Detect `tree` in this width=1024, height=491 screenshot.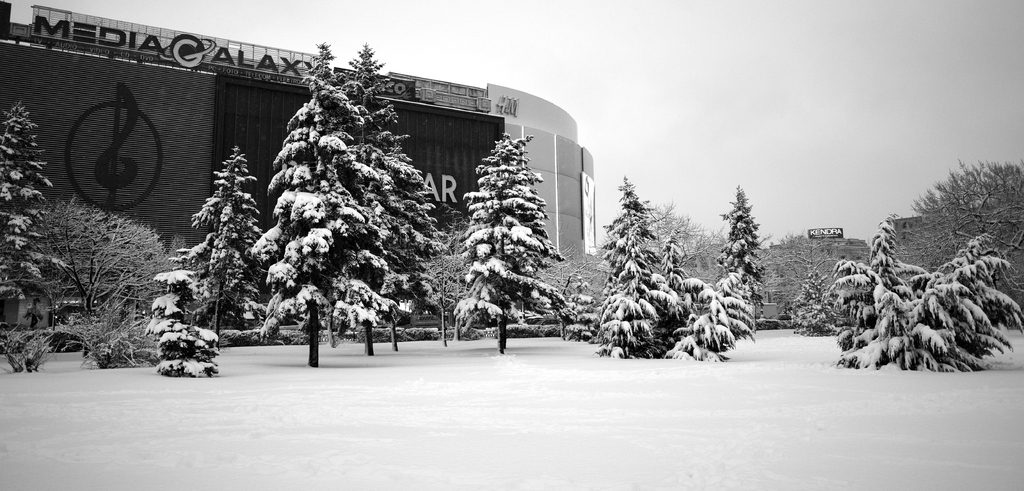
Detection: 329,72,442,354.
